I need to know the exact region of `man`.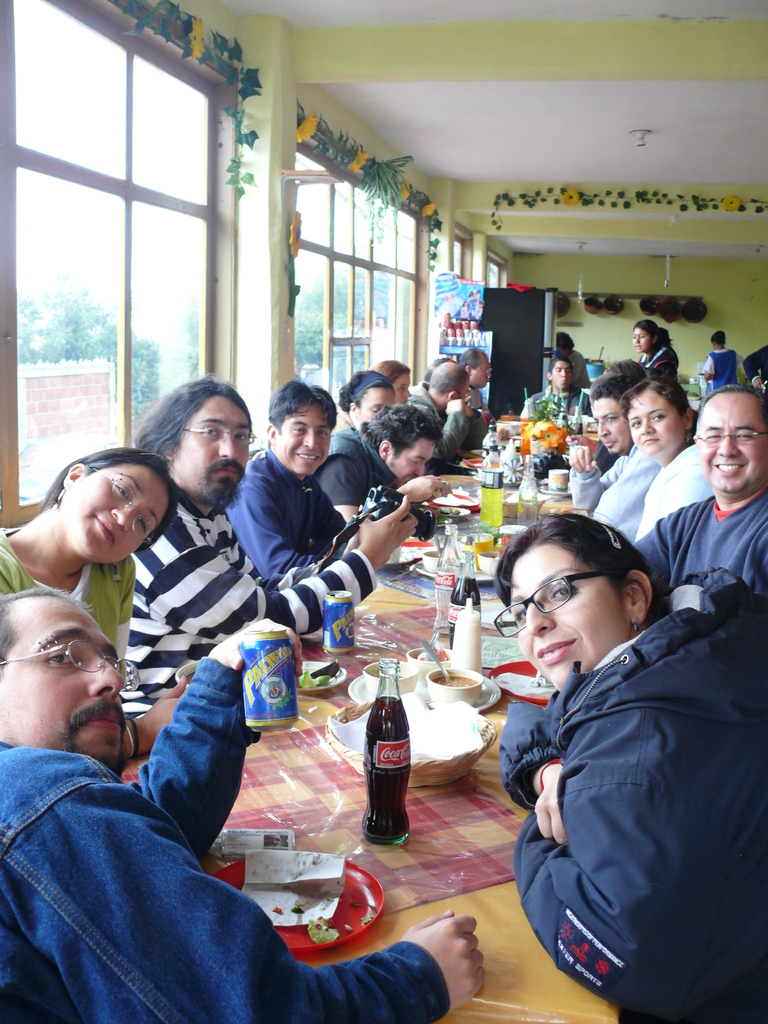
Region: bbox(225, 379, 355, 589).
